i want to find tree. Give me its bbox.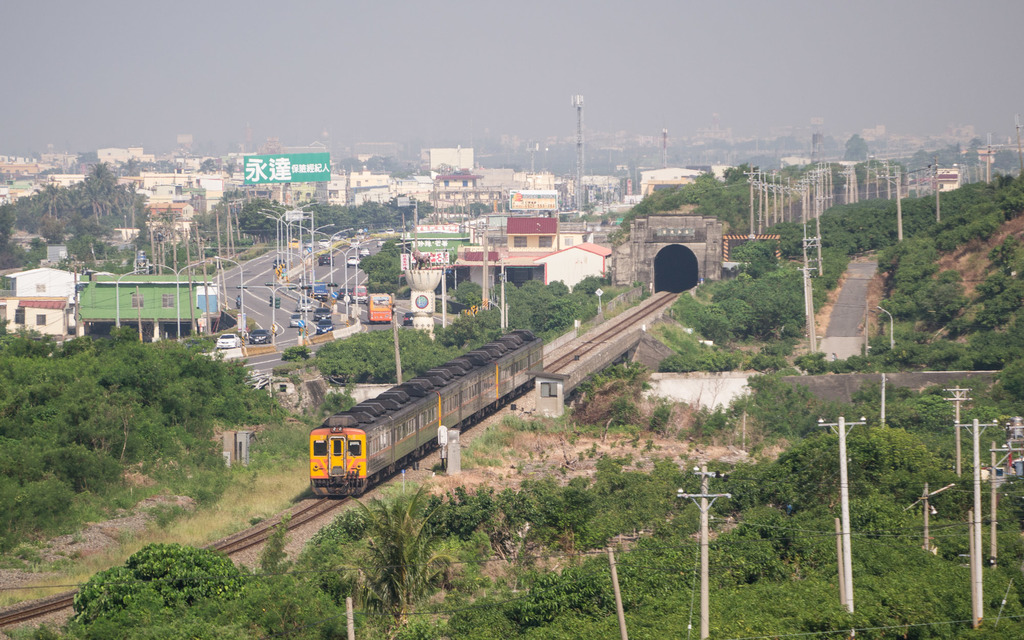
pyautogui.locateOnScreen(72, 534, 257, 639).
